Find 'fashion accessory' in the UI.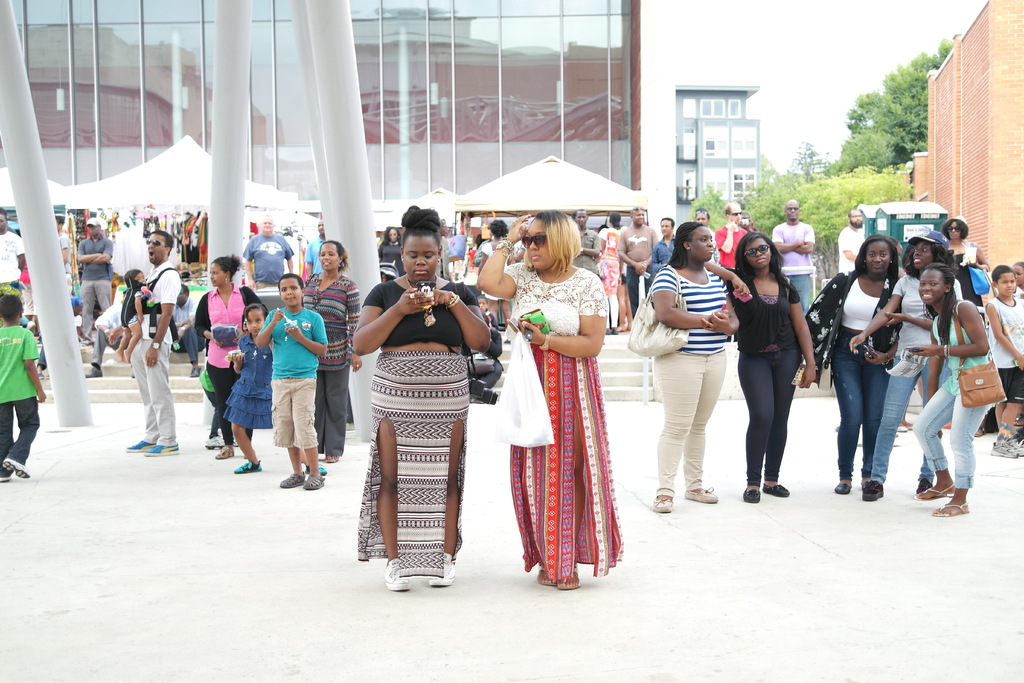
UI element at 740 243 771 259.
